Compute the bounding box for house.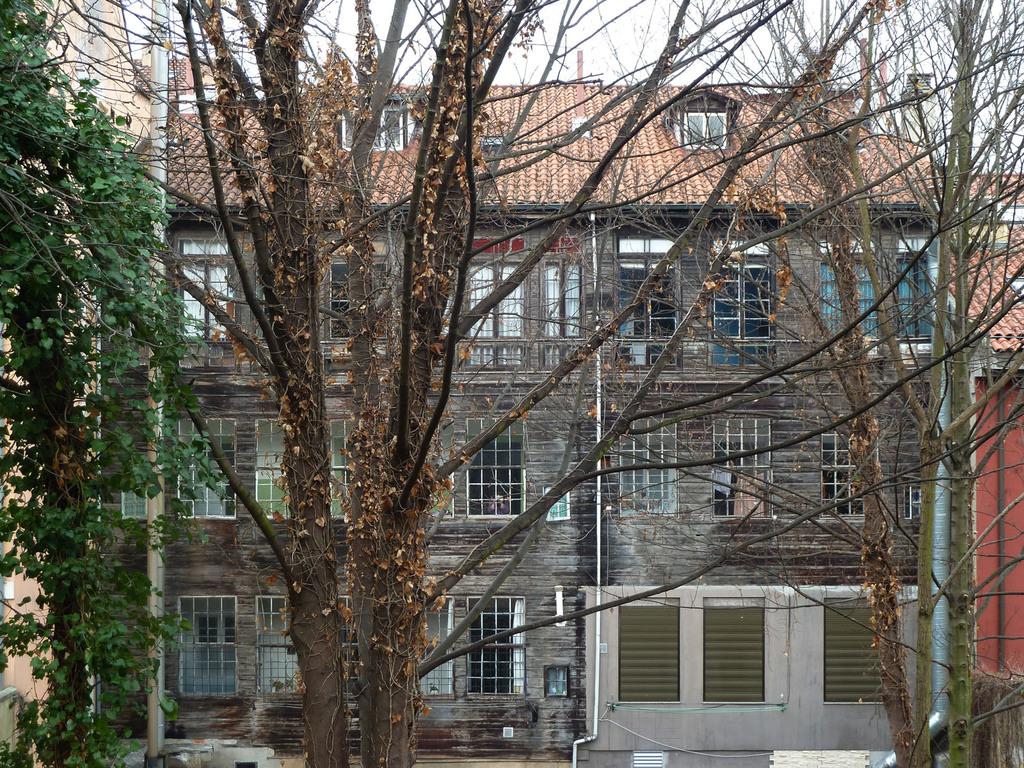
detection(132, 40, 933, 756).
